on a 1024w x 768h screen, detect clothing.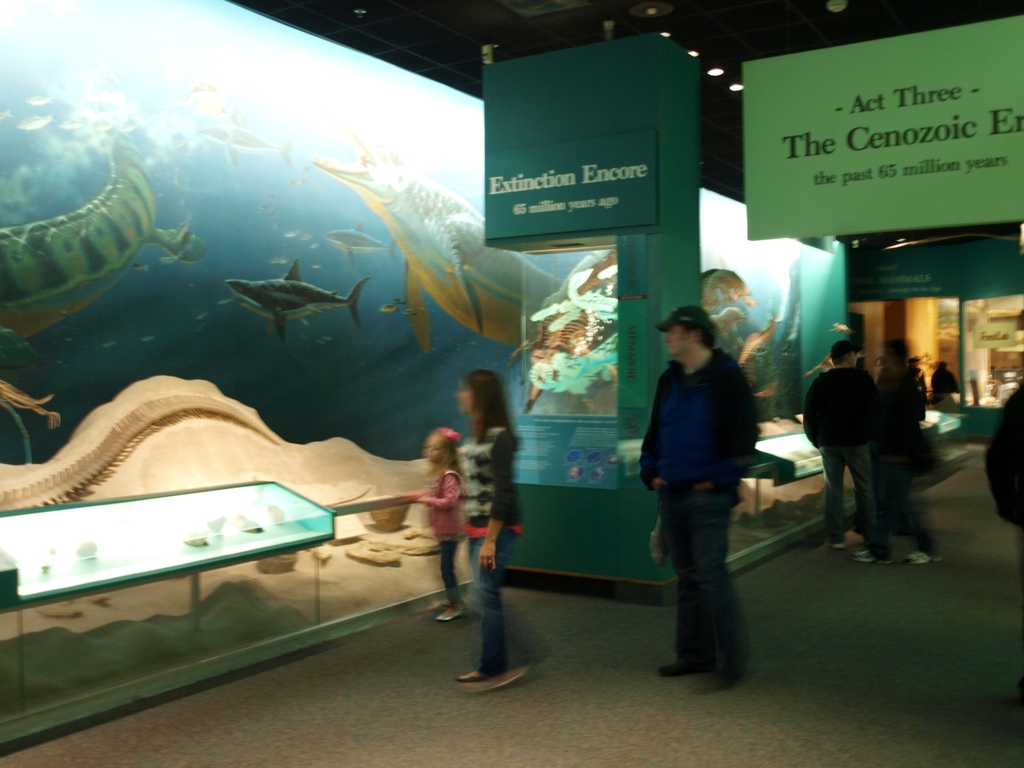
bbox(418, 458, 467, 616).
